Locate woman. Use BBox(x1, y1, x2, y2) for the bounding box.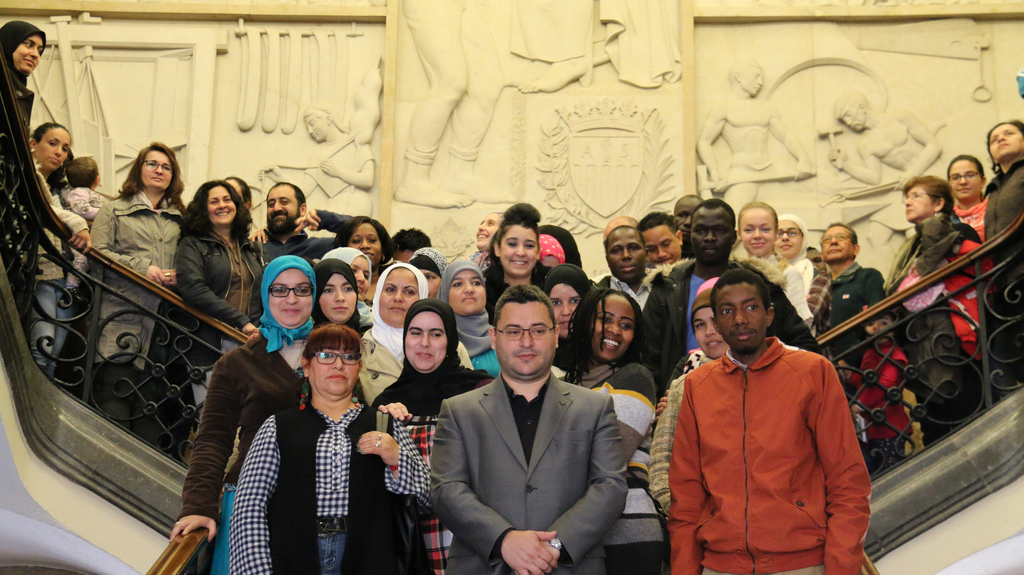
BBox(765, 216, 834, 325).
